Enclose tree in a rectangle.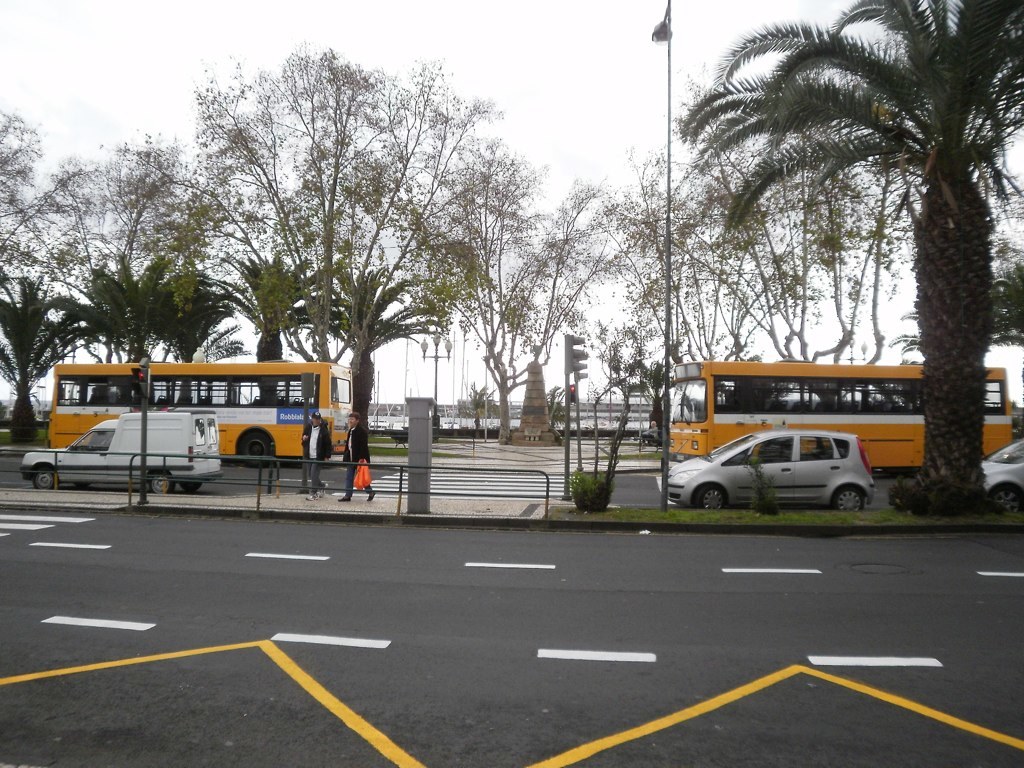
bbox=(156, 254, 273, 371).
